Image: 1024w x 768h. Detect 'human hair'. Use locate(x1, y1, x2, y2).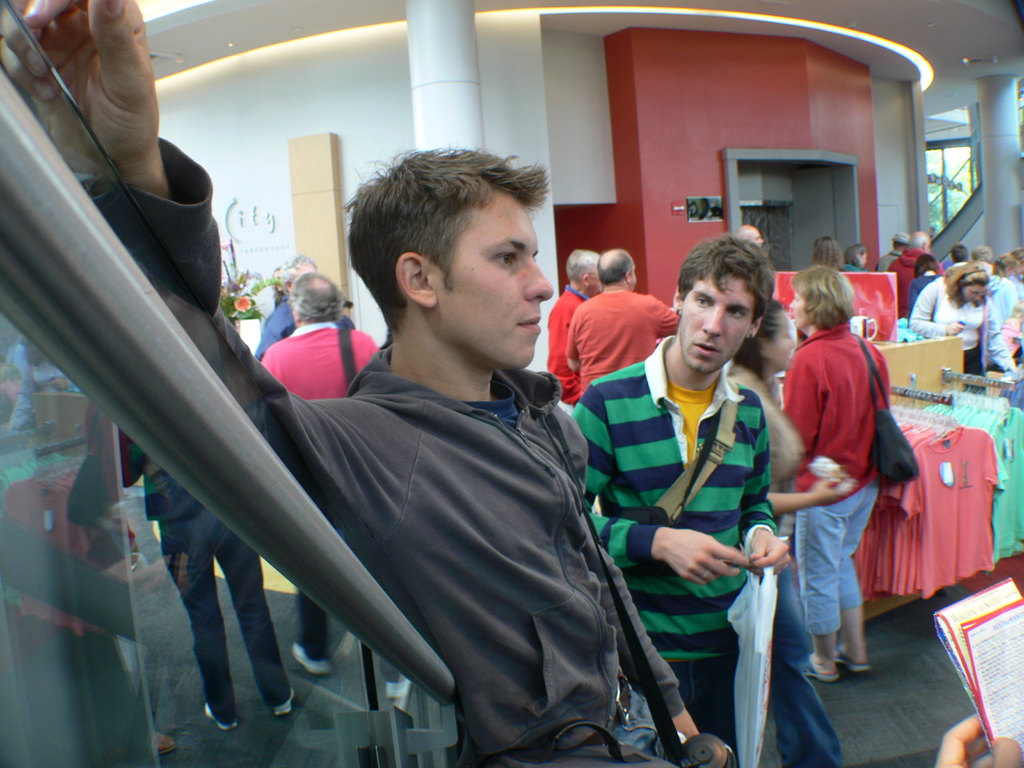
locate(846, 243, 865, 268).
